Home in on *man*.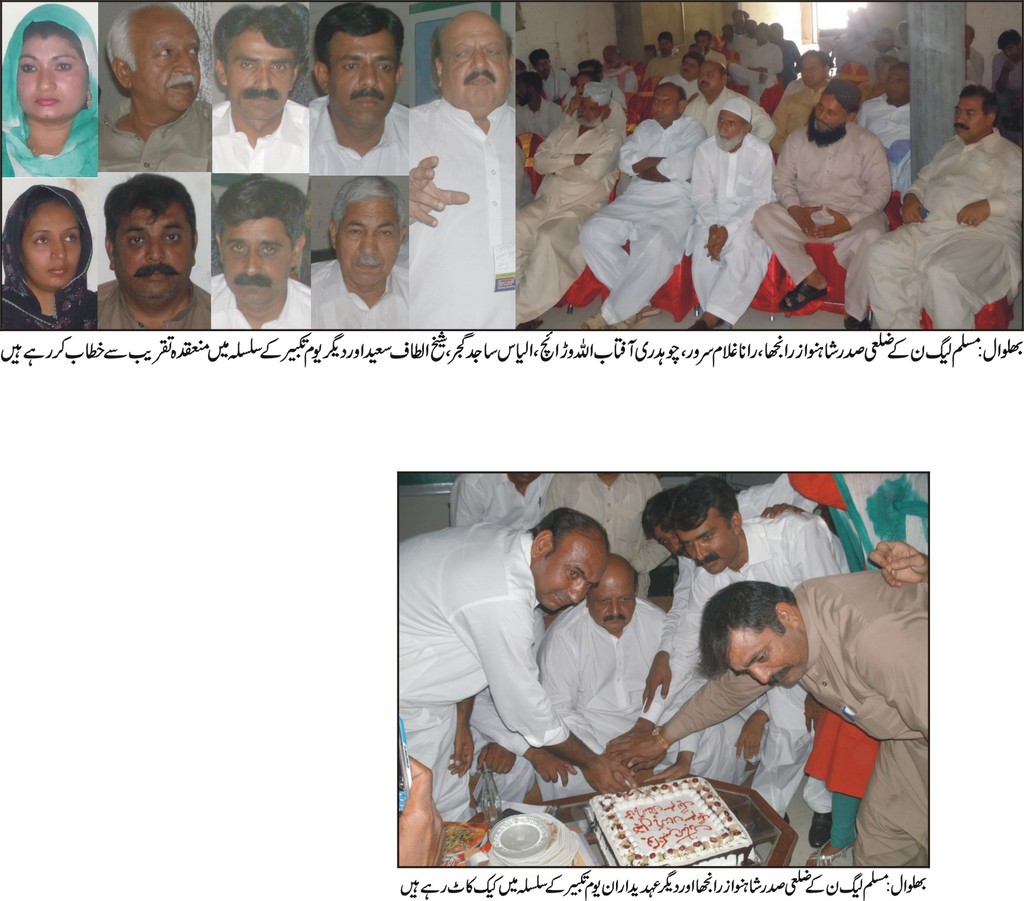
Homed in at crop(64, 156, 218, 336).
